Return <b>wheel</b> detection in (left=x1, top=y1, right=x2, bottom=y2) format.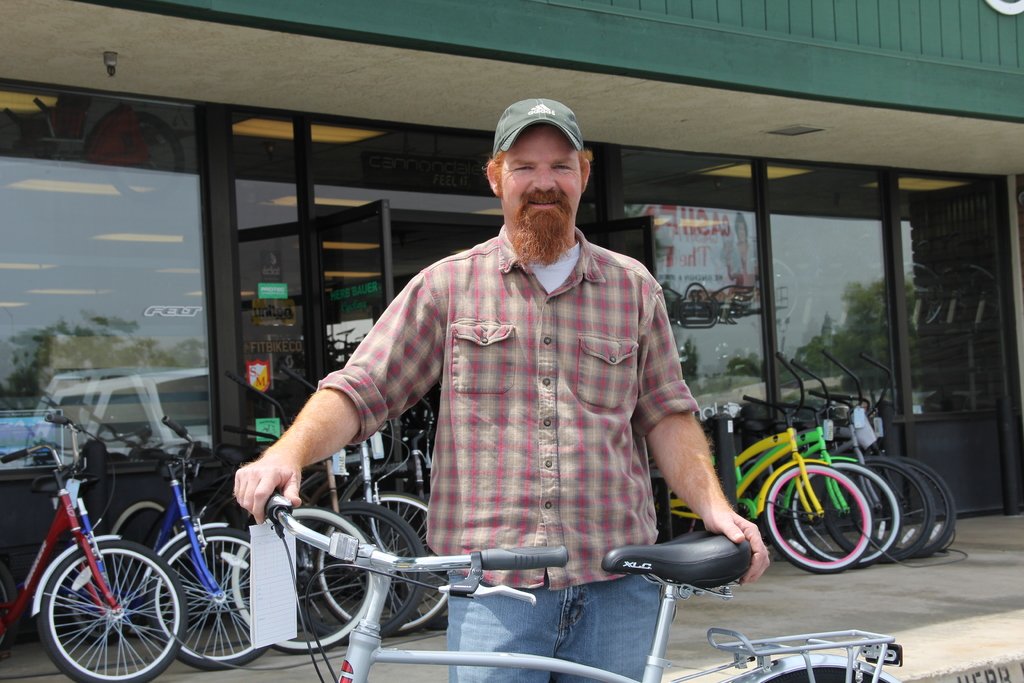
(left=232, top=506, right=375, bottom=656).
